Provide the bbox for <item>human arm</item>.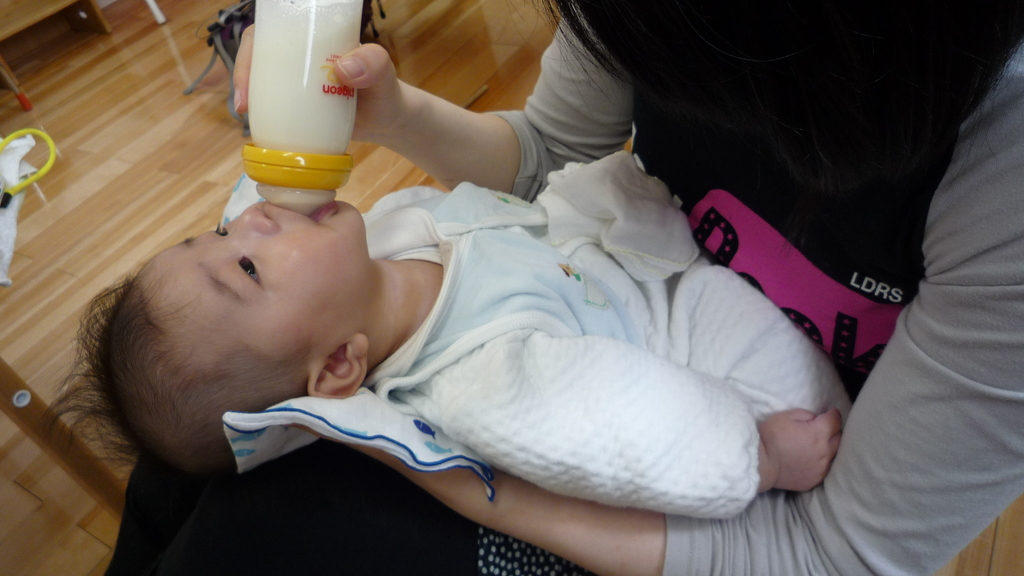
box=[271, 41, 1023, 575].
